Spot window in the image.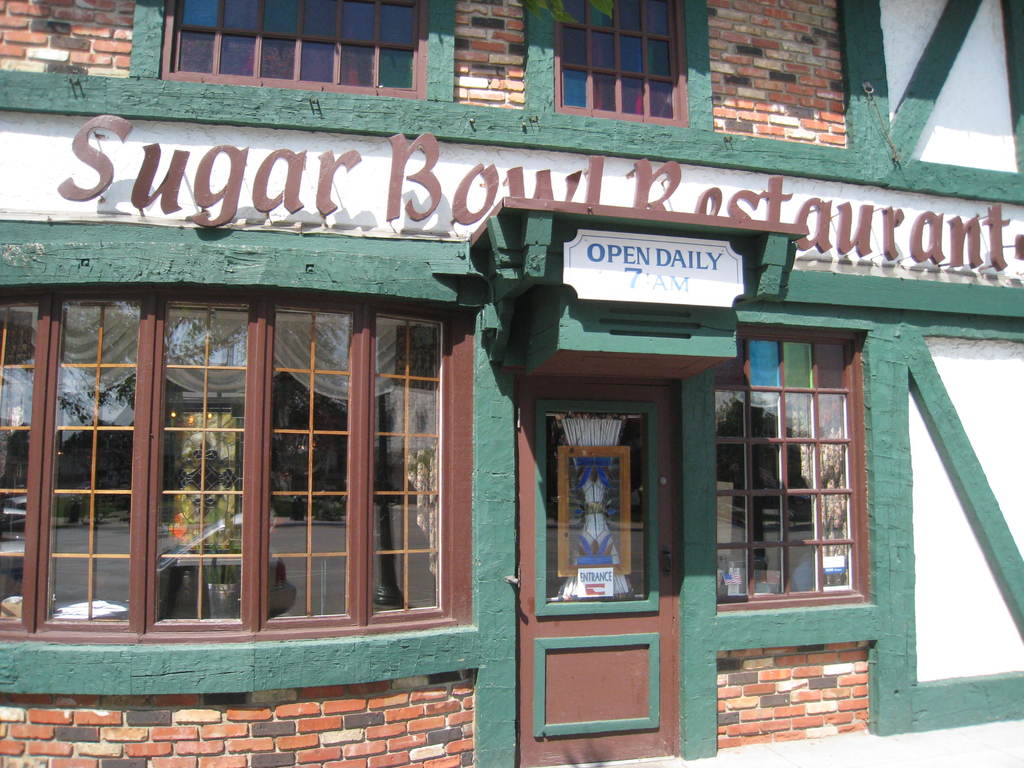
window found at <region>552, 0, 689, 131</region>.
